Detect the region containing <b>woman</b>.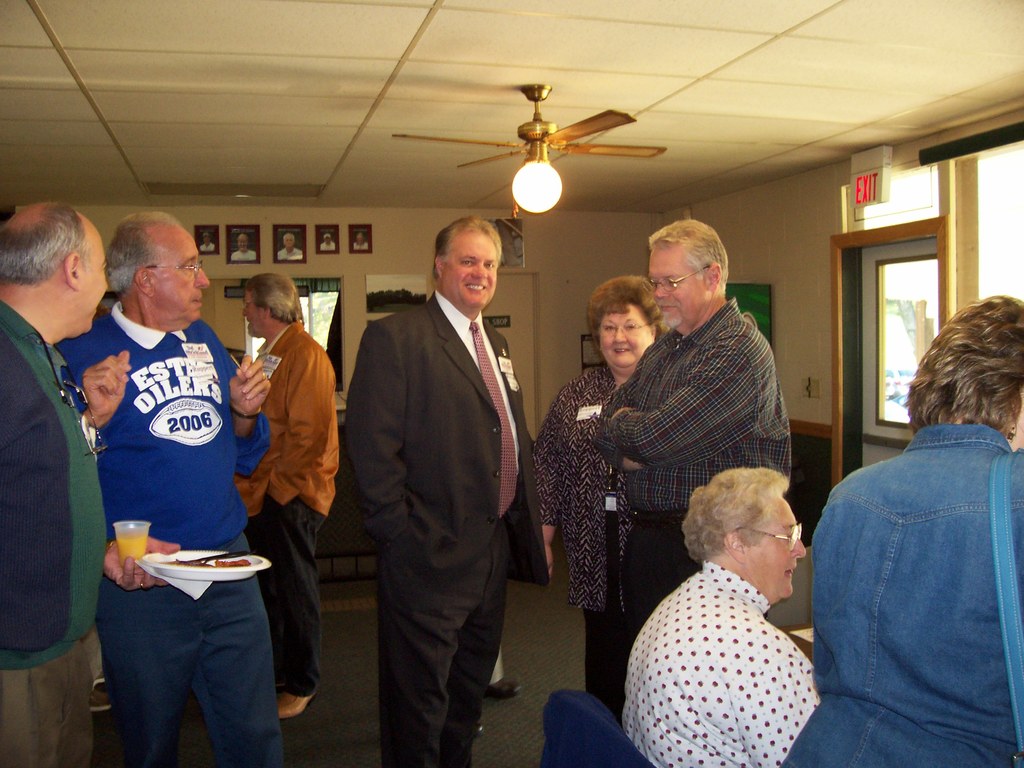
select_region(780, 291, 1023, 767).
